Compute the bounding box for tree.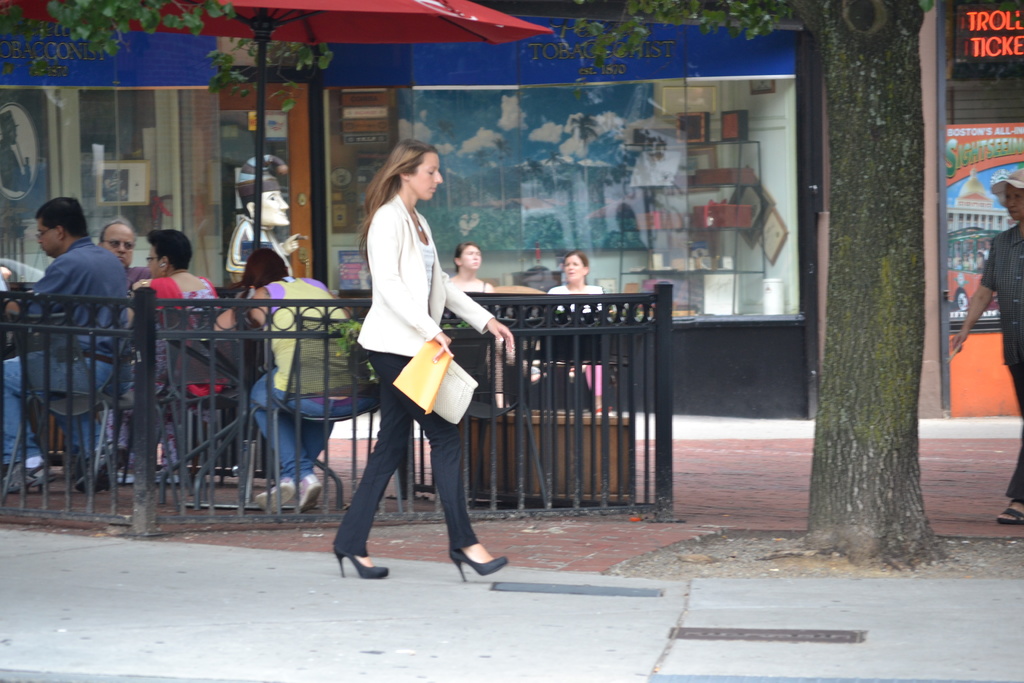
(0, 0, 337, 114).
